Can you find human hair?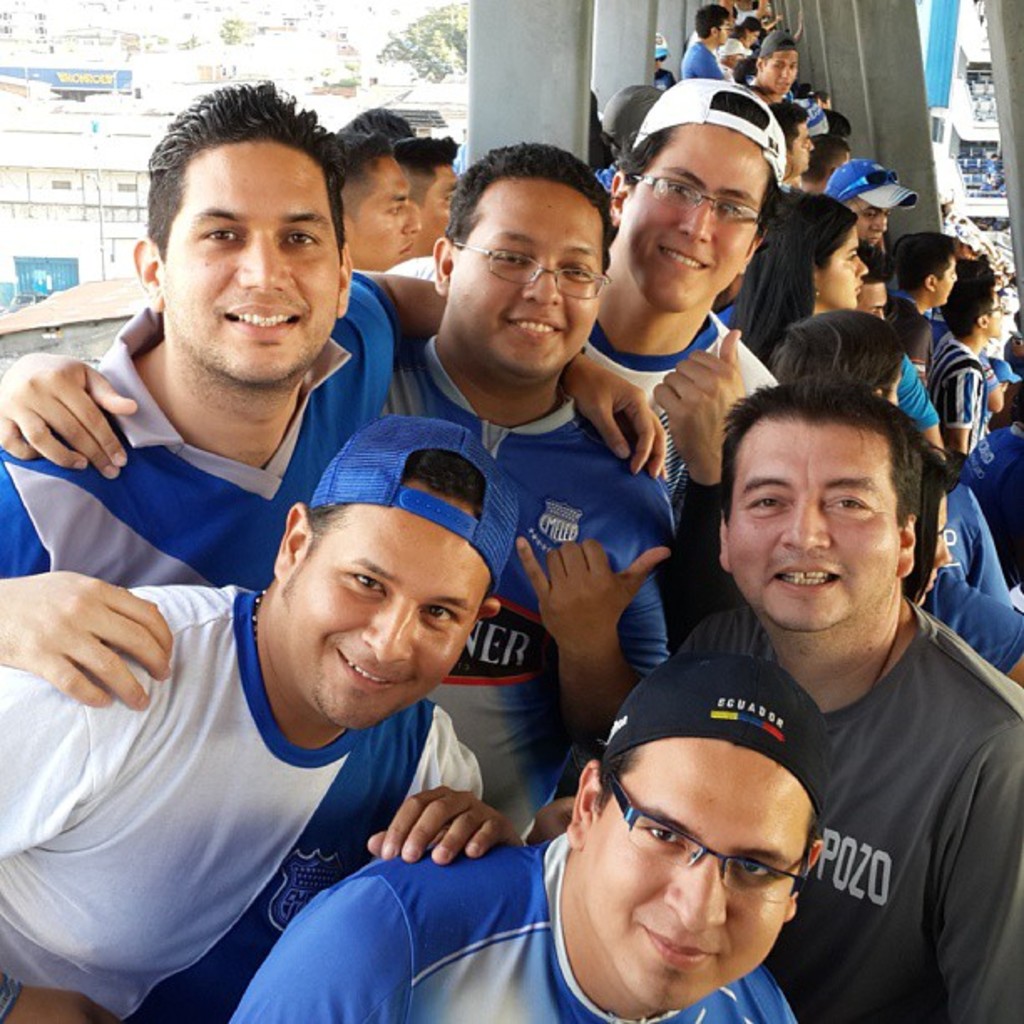
Yes, bounding box: {"left": 755, "top": 28, "right": 798, "bottom": 70}.
